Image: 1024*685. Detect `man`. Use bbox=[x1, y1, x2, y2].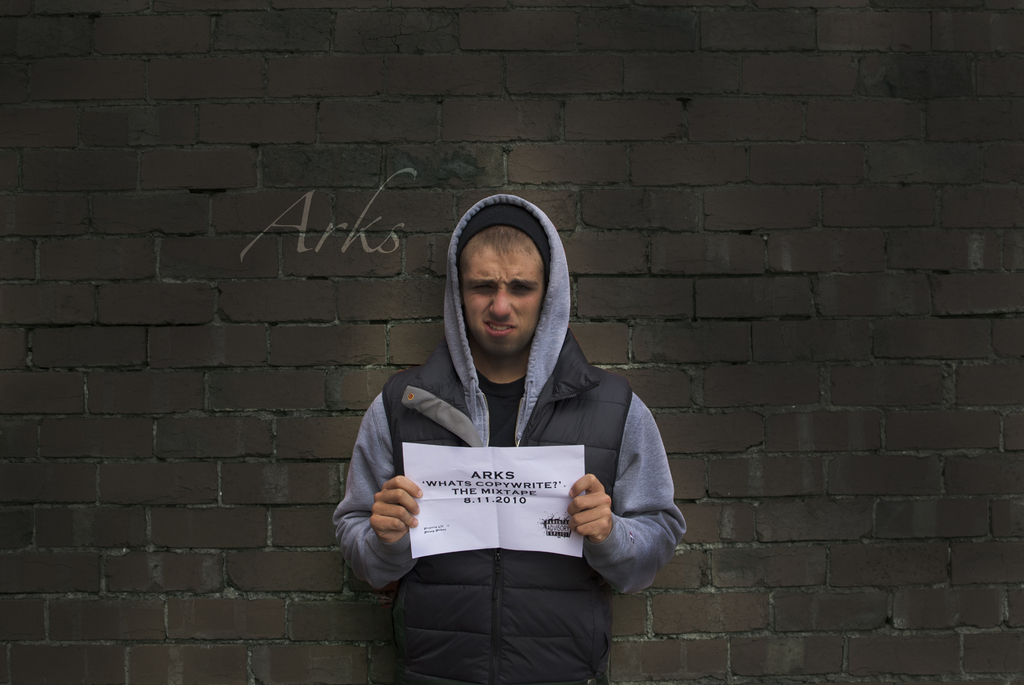
bbox=[325, 186, 684, 684].
